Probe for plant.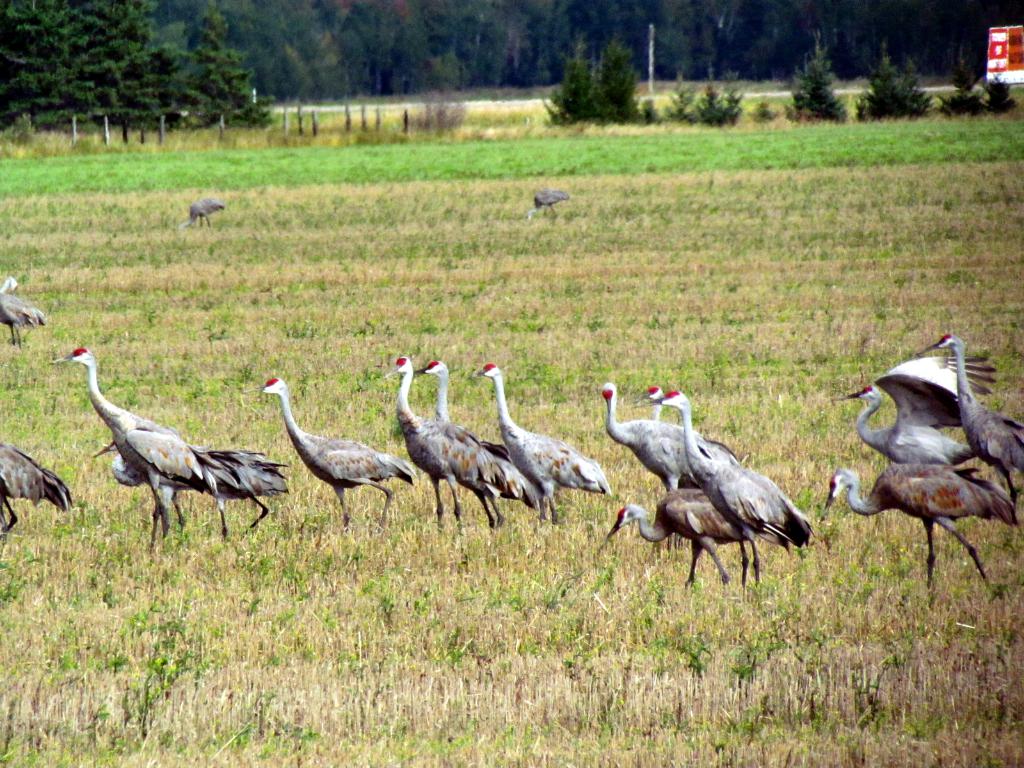
Probe result: rect(541, 37, 602, 125).
